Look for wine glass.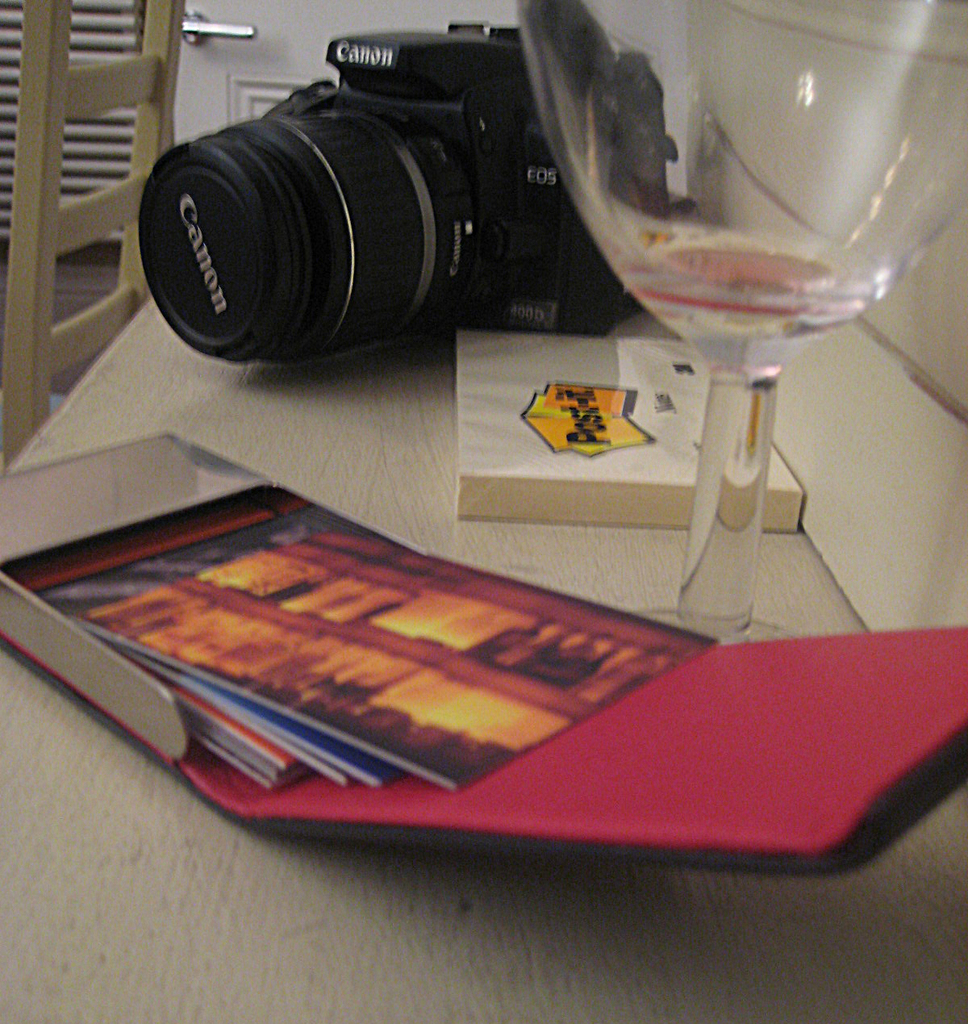
Found: detection(518, 2, 967, 642).
